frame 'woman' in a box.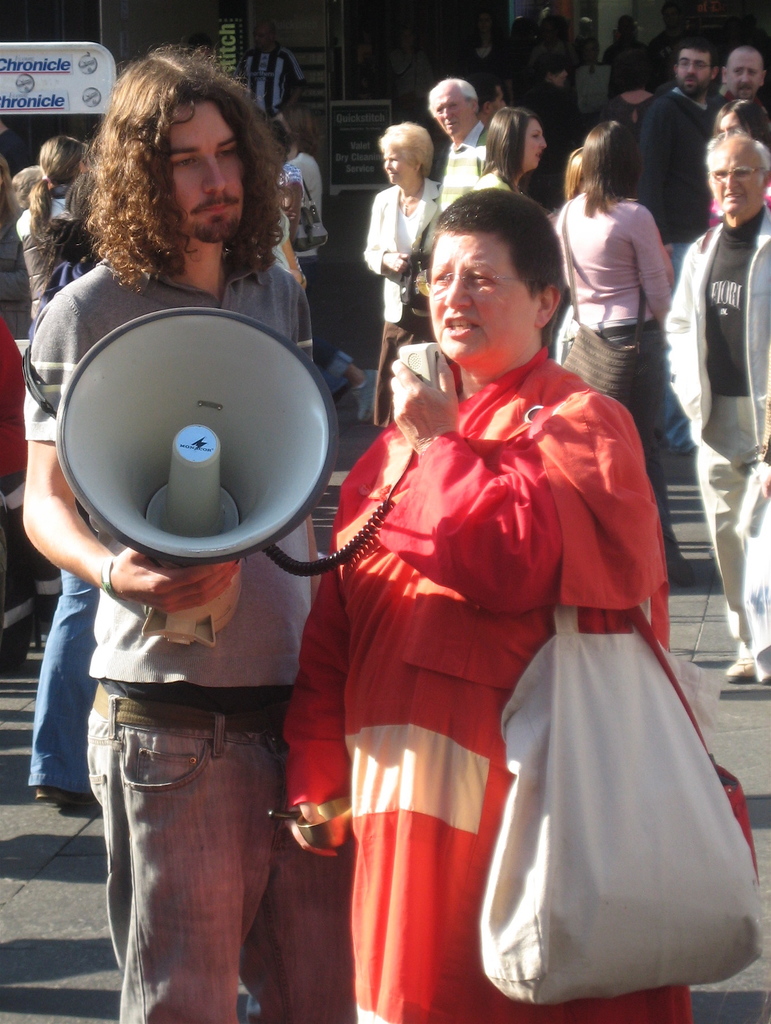
x1=473, y1=108, x2=548, y2=202.
